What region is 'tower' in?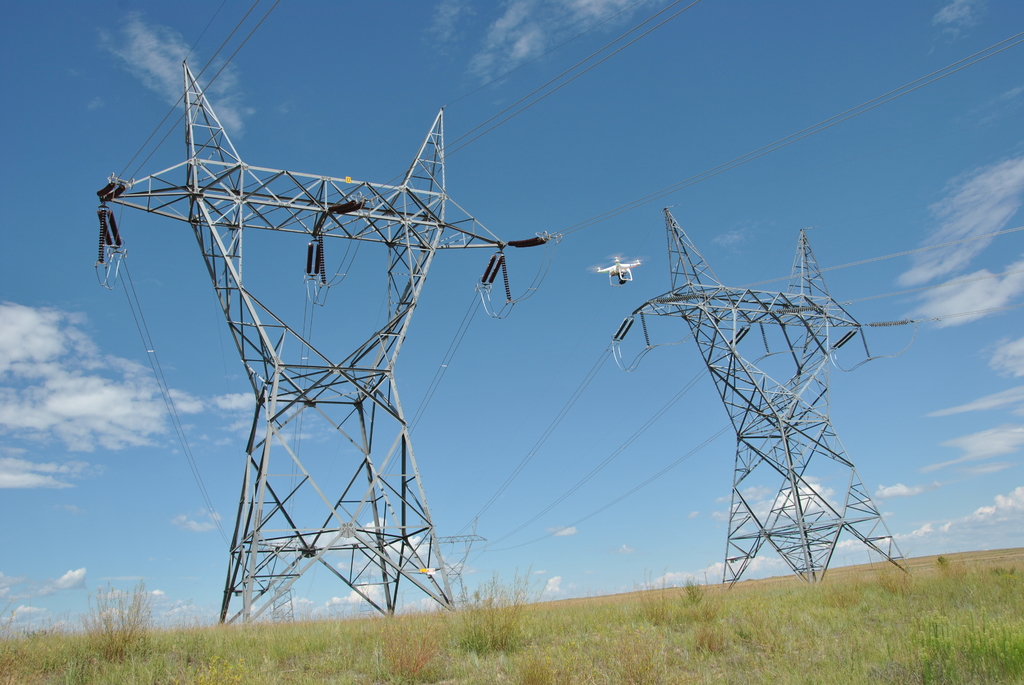
left=138, top=24, right=500, bottom=645.
